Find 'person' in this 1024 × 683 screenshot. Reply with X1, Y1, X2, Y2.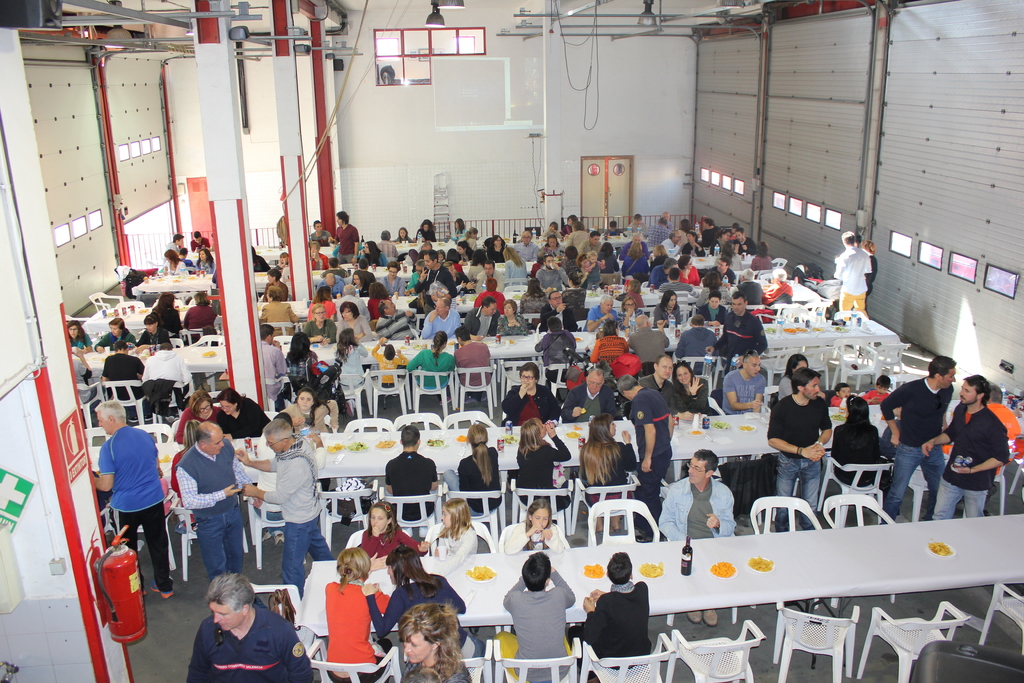
134, 312, 173, 356.
